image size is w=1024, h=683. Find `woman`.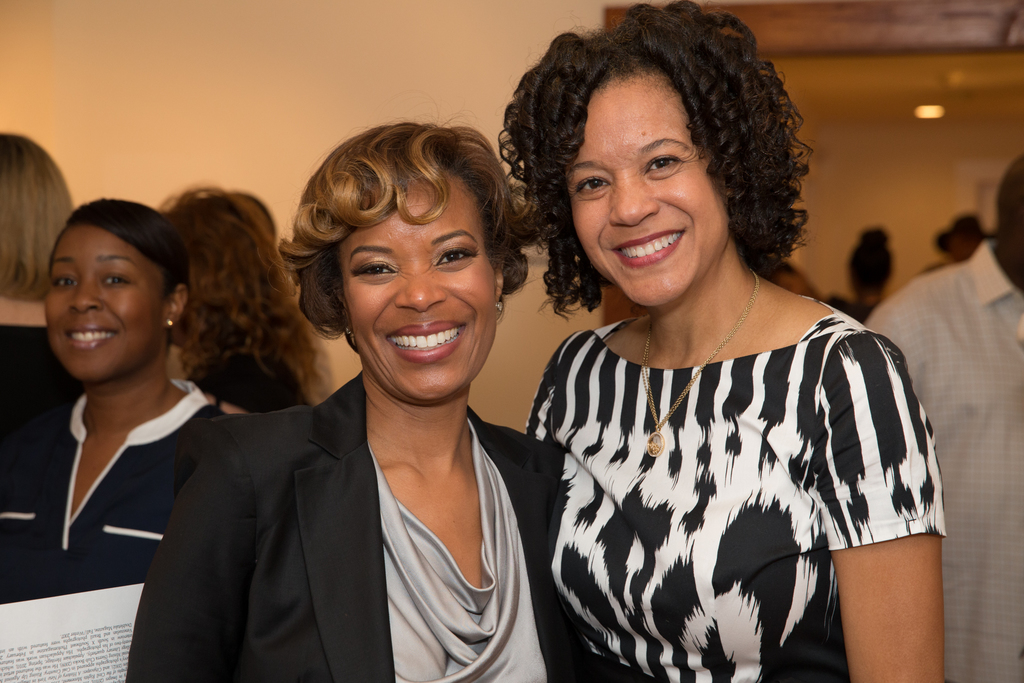
(828, 220, 892, 319).
